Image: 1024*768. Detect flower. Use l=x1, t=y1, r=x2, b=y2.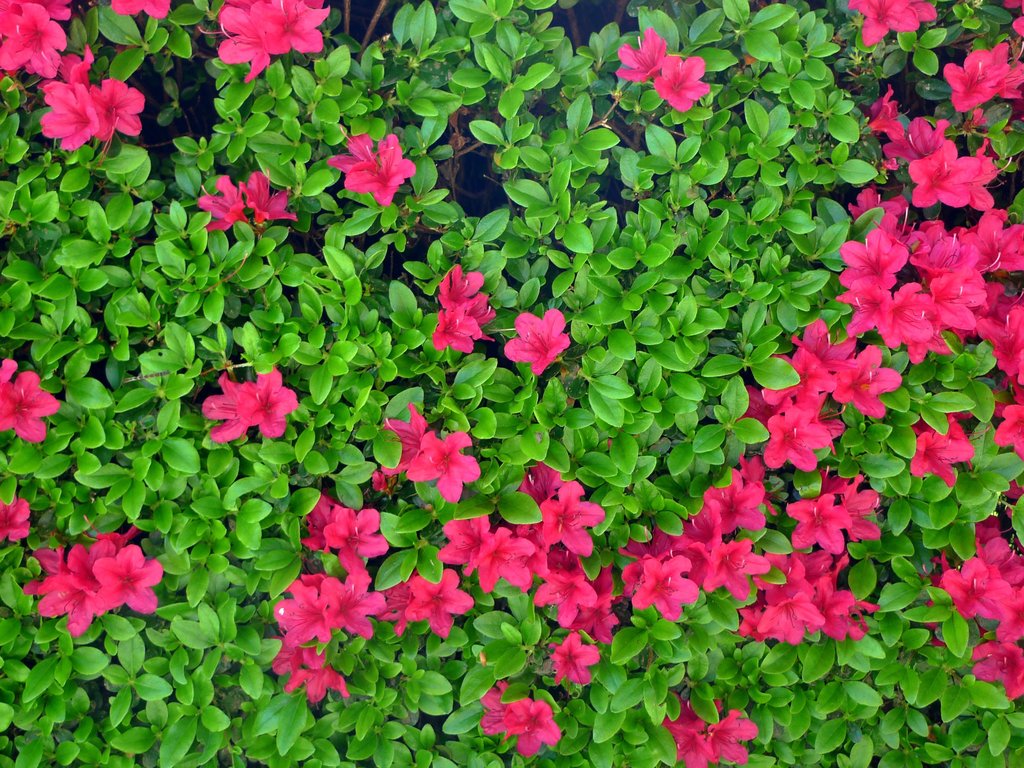
l=945, t=47, r=1006, b=114.
